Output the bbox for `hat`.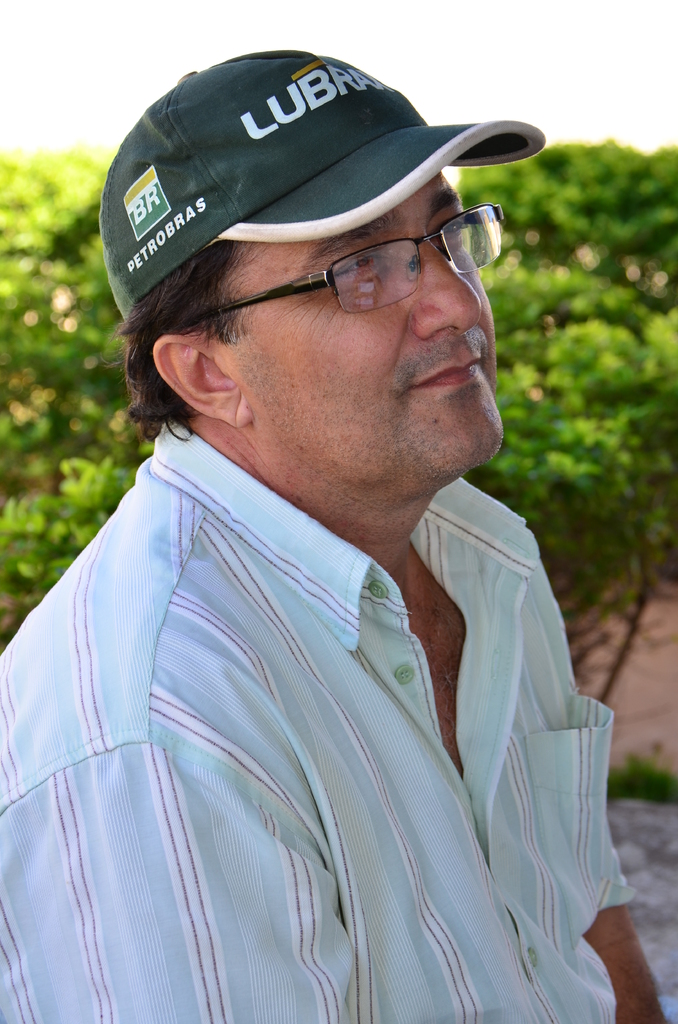
crop(99, 48, 547, 324).
